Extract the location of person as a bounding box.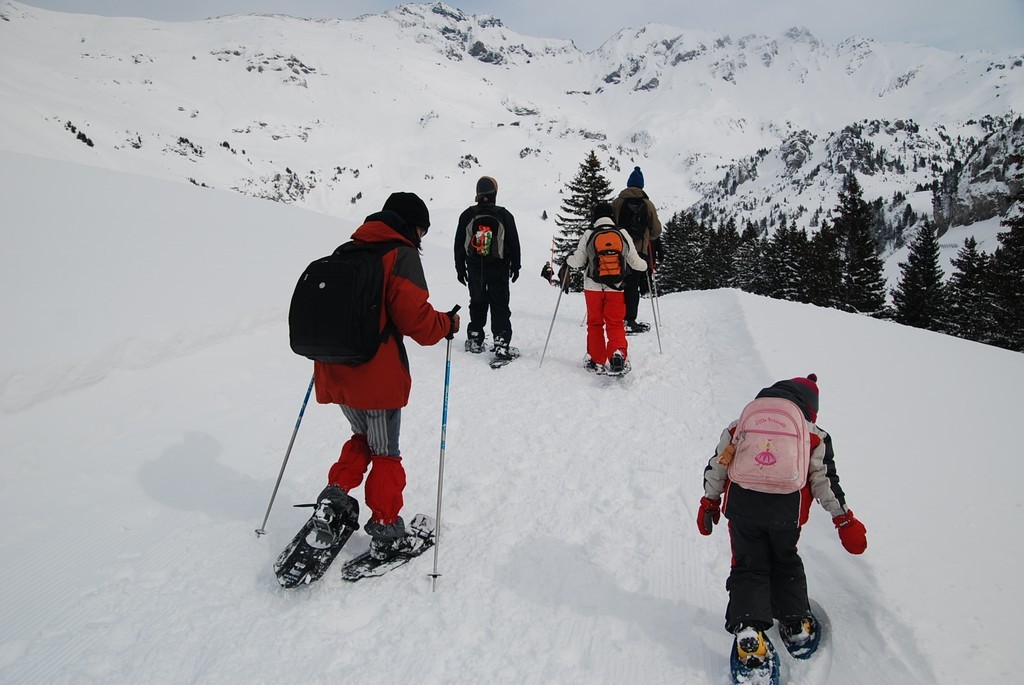
<bbox>277, 180, 448, 599</bbox>.
